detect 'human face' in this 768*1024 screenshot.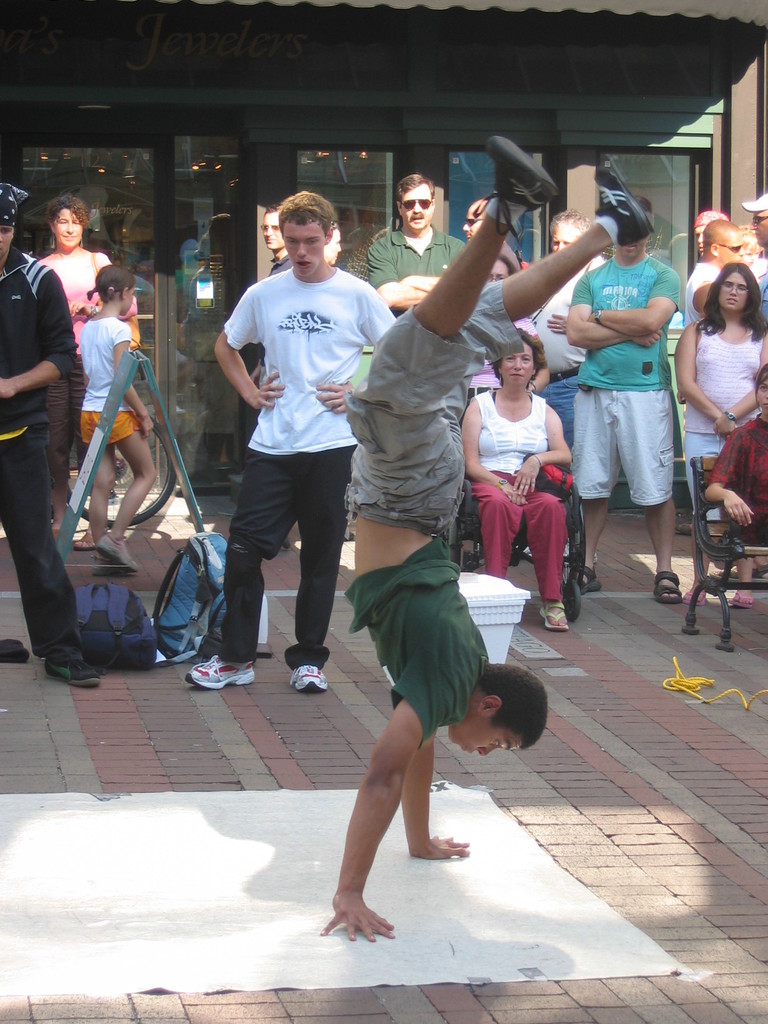
Detection: {"x1": 503, "y1": 339, "x2": 536, "y2": 386}.
